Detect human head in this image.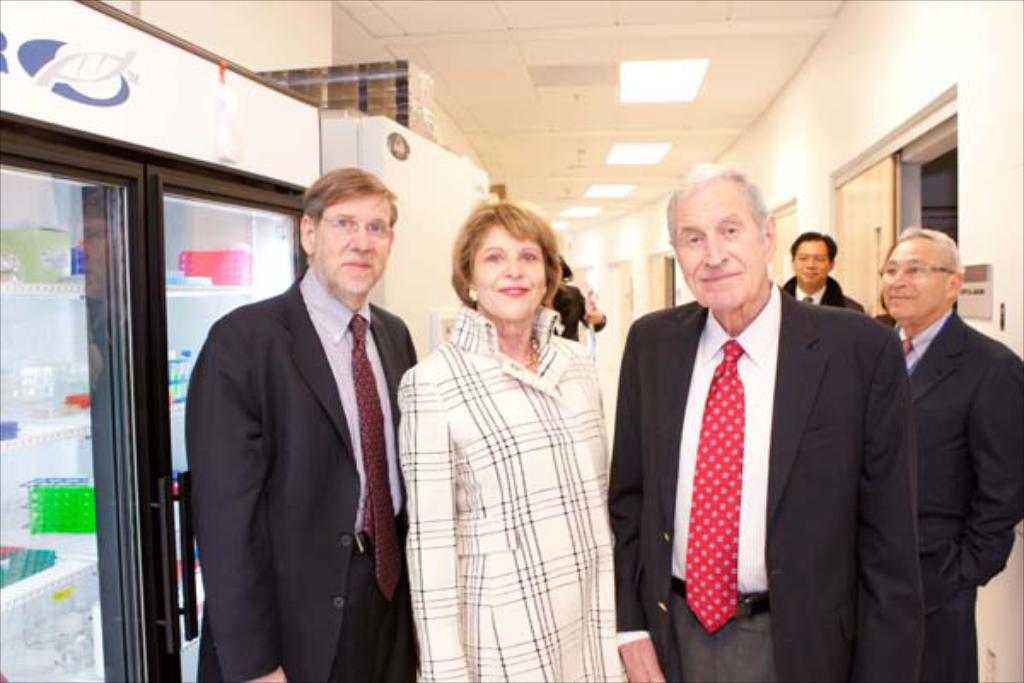
Detection: 877, 229, 963, 324.
